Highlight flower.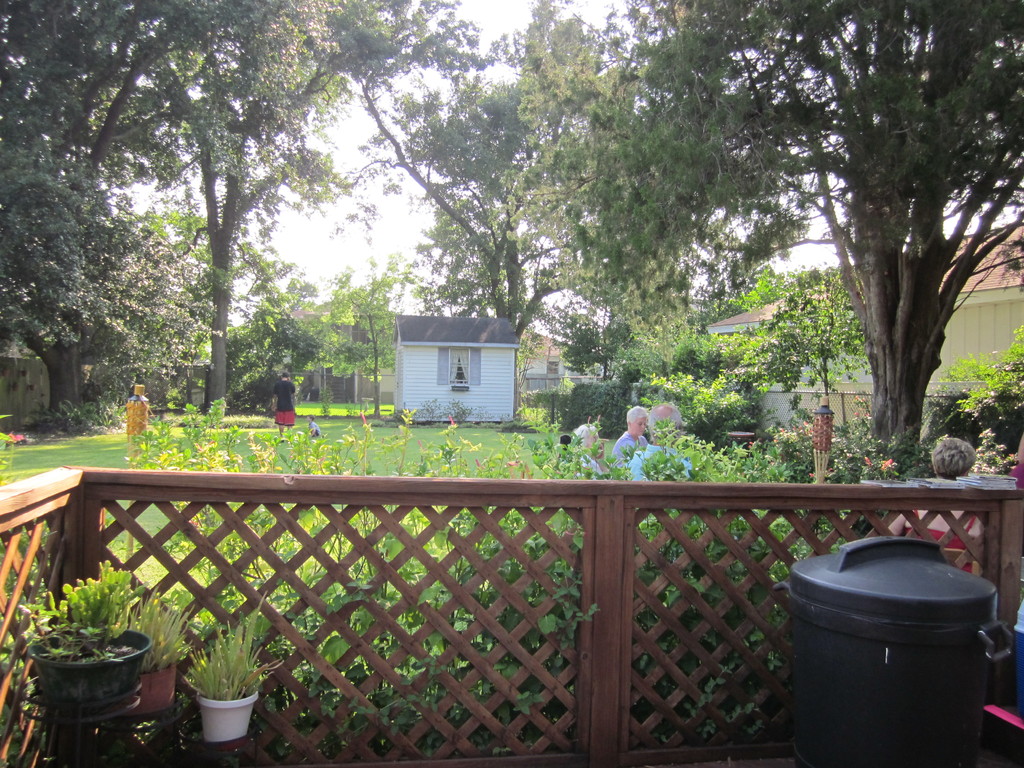
Highlighted region: l=861, t=450, r=874, b=465.
